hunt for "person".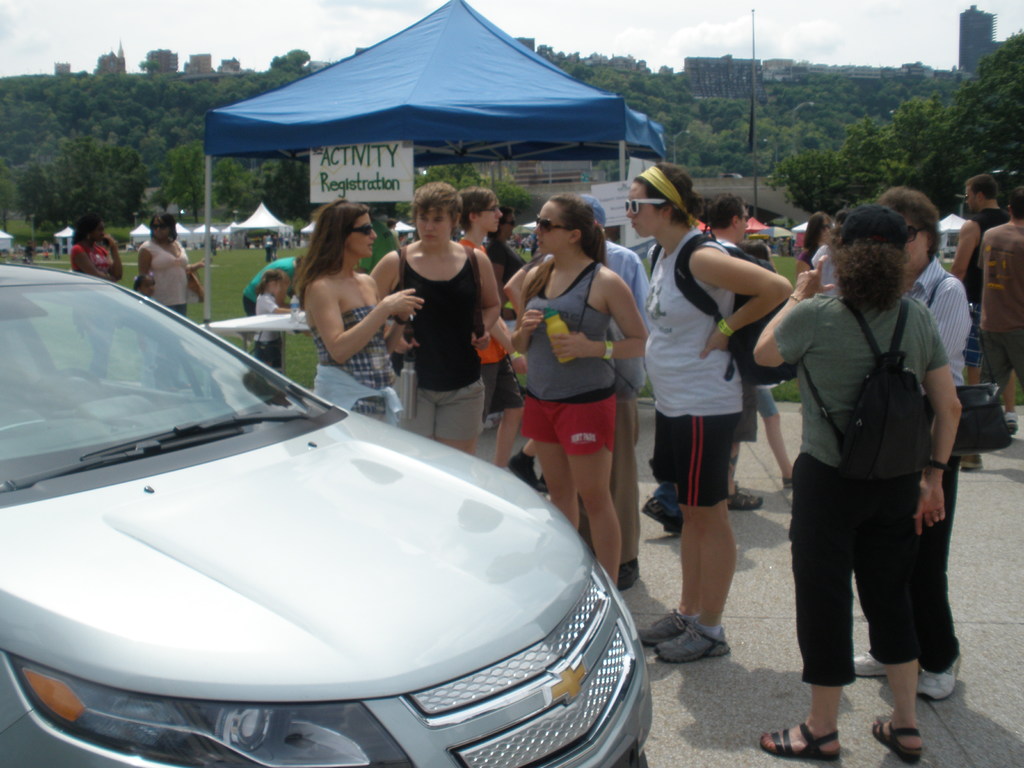
Hunted down at box(135, 212, 208, 395).
